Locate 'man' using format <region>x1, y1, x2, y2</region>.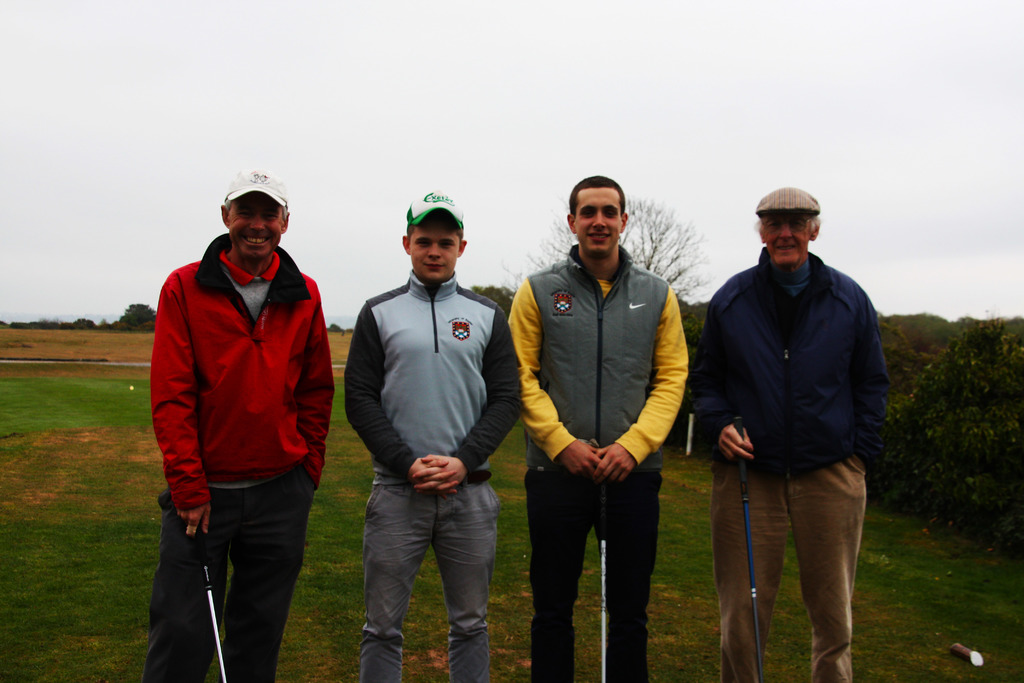
<region>508, 176, 688, 682</region>.
